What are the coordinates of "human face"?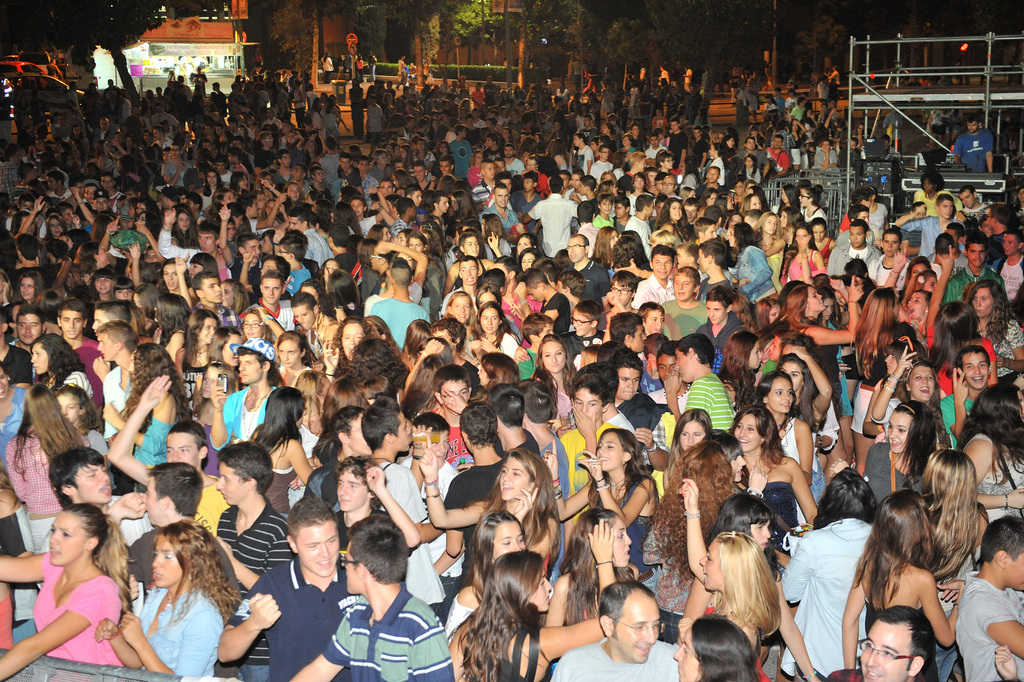
[496, 519, 527, 557].
